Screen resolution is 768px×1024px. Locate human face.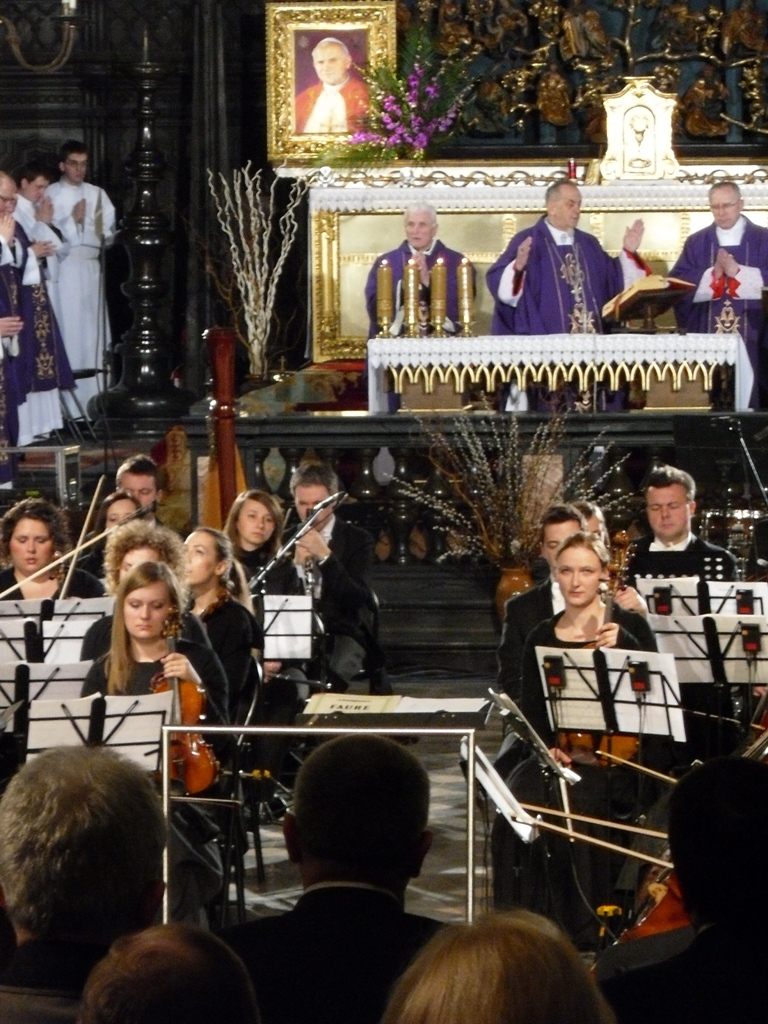
locate(587, 513, 603, 543).
